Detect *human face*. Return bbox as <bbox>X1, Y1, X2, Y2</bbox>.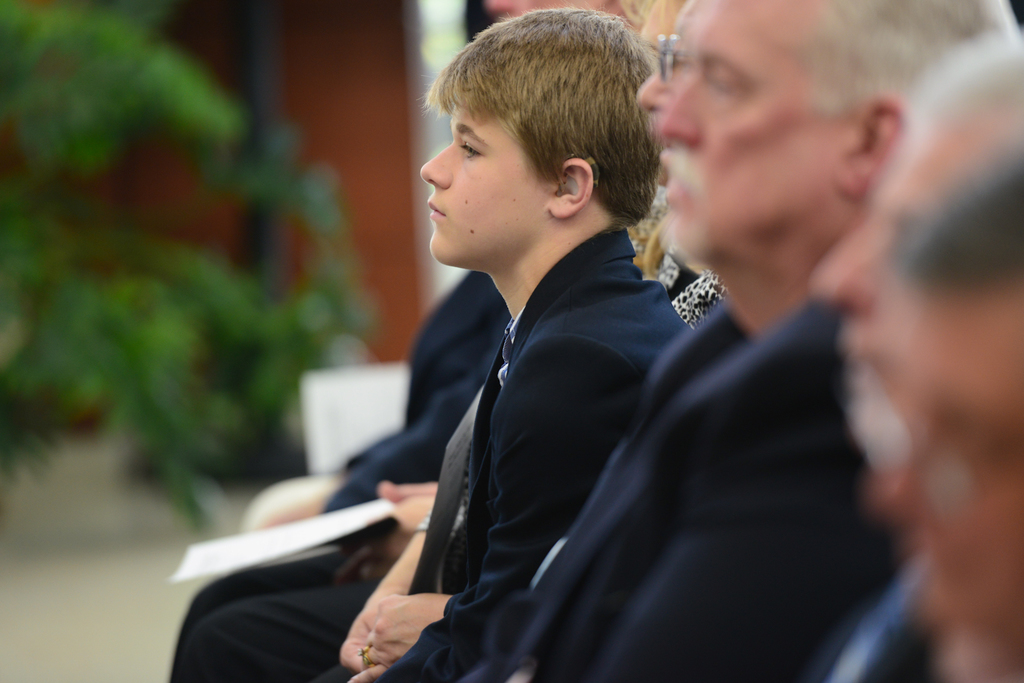
<bbox>859, 293, 1023, 682</bbox>.
